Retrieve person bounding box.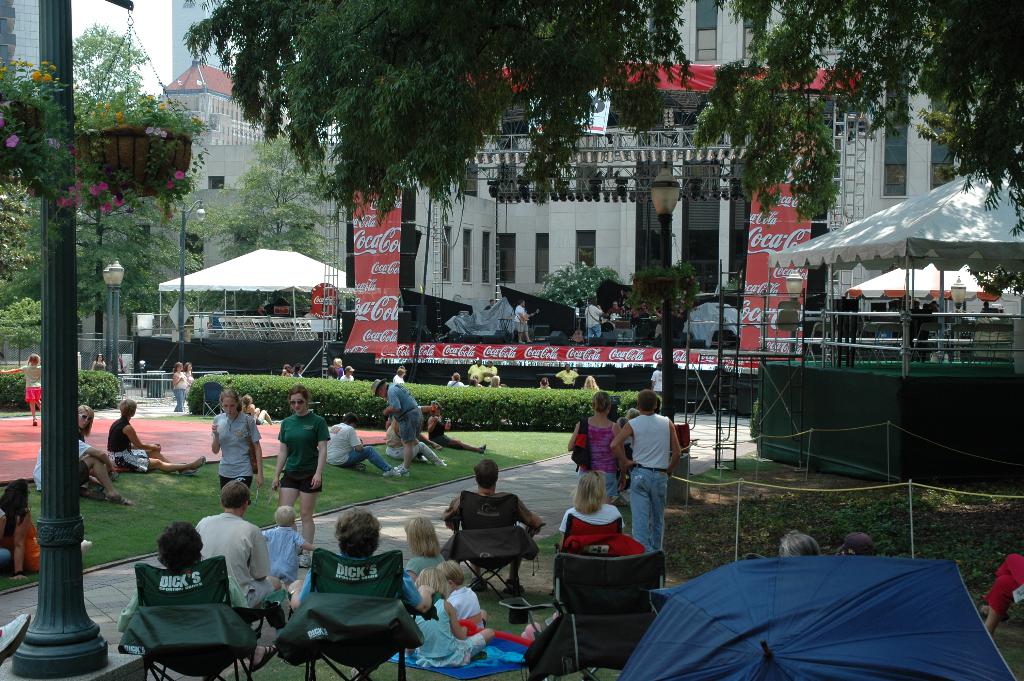
Bounding box: region(607, 389, 681, 556).
